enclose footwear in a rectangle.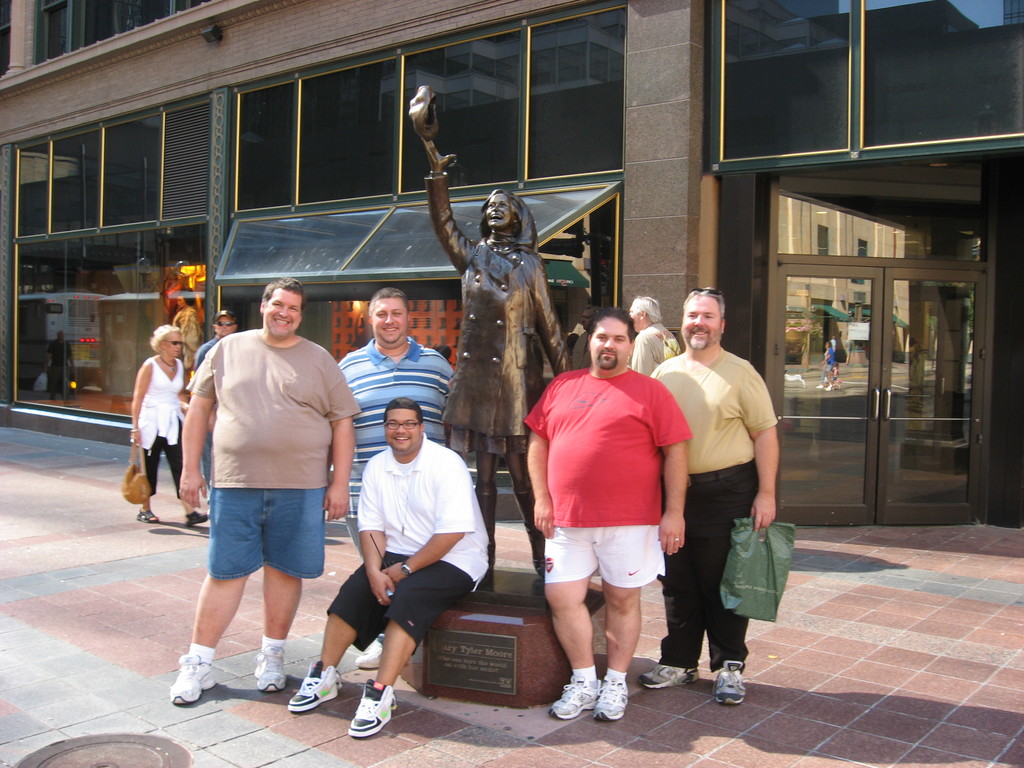
253 638 289 692.
